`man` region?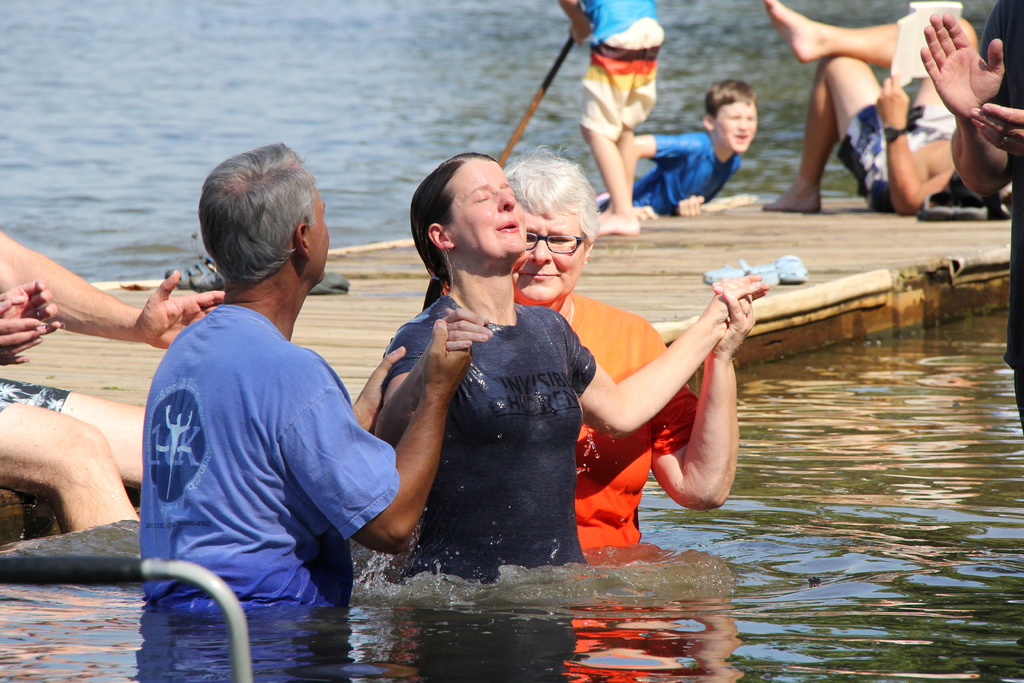
bbox=(764, 0, 1004, 223)
